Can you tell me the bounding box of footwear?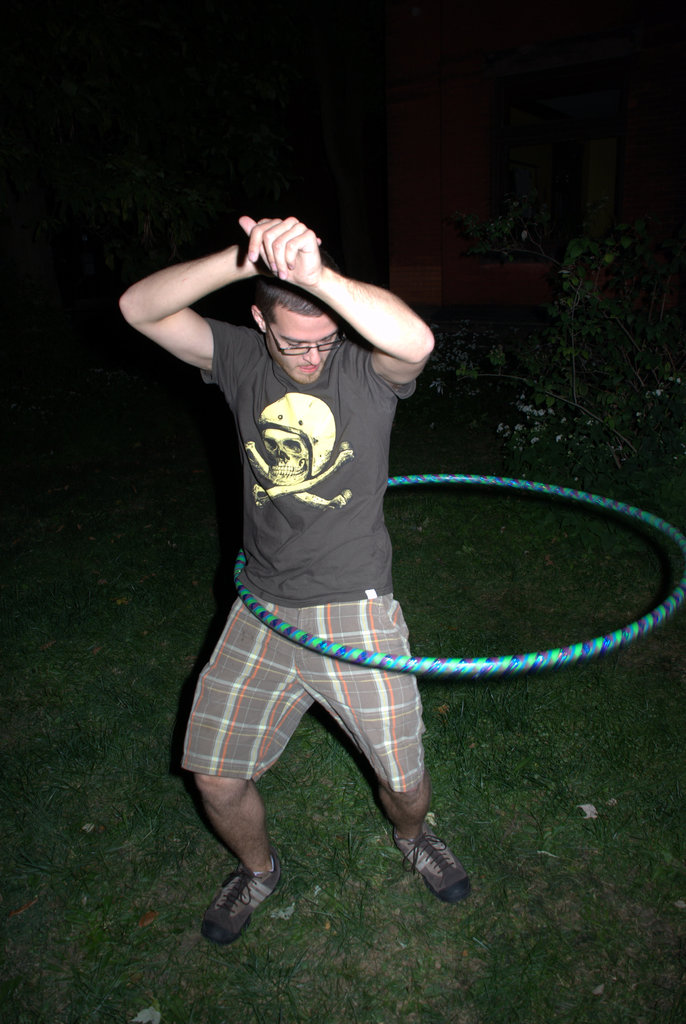
region(203, 863, 280, 940).
